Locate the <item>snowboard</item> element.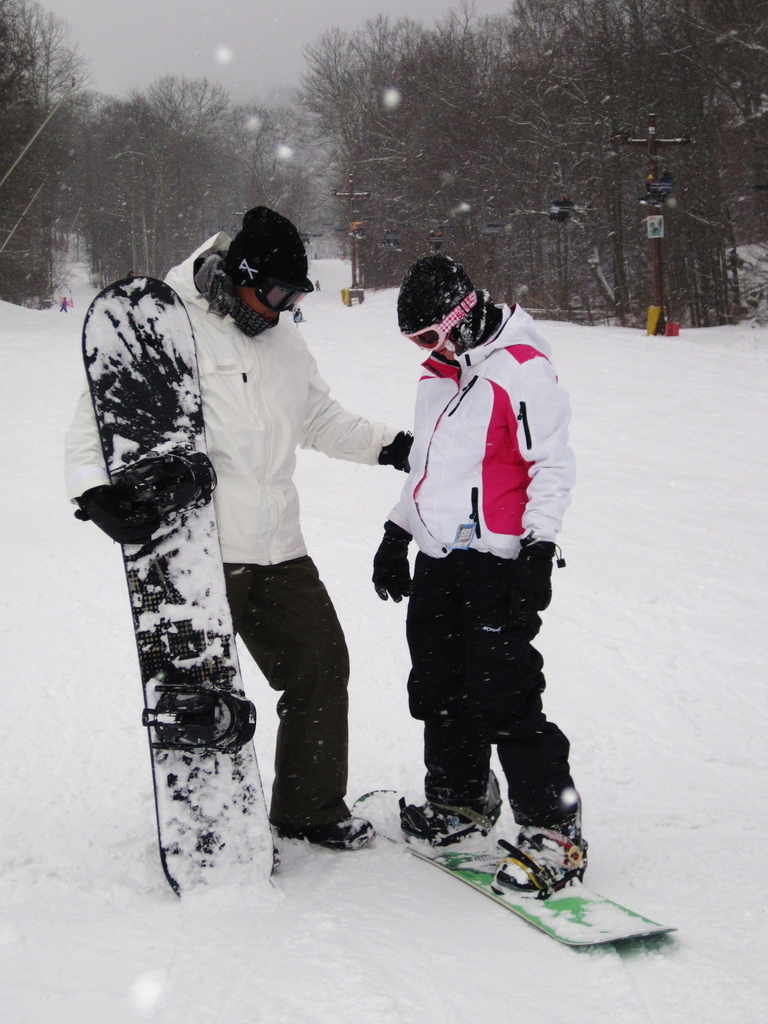
Element bbox: (left=350, top=786, right=674, bottom=945).
